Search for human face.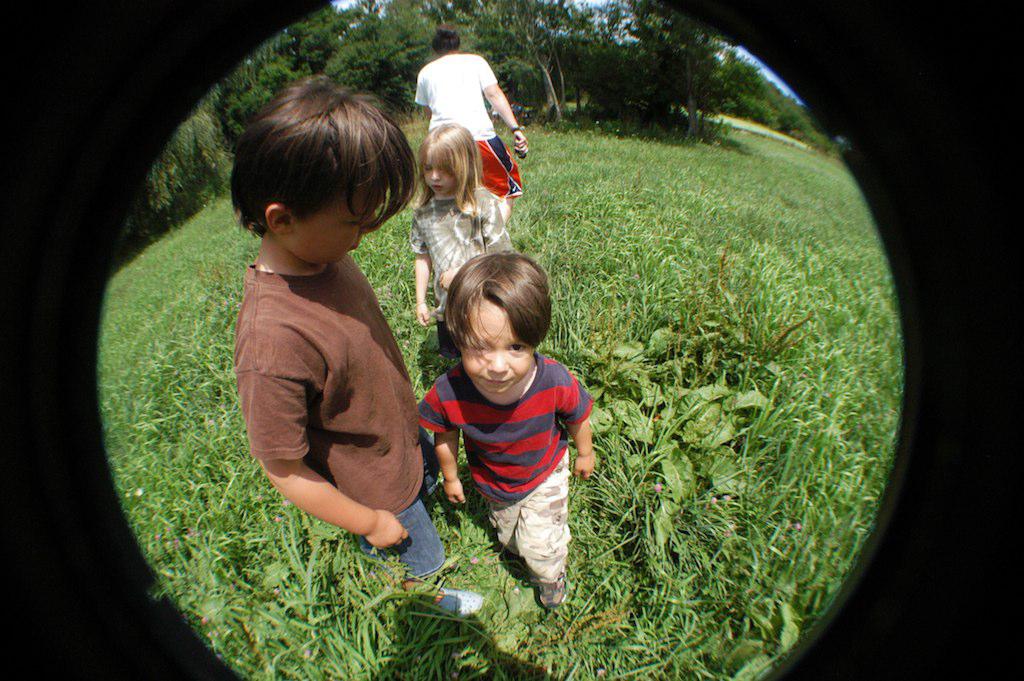
Found at 282:186:389:263.
